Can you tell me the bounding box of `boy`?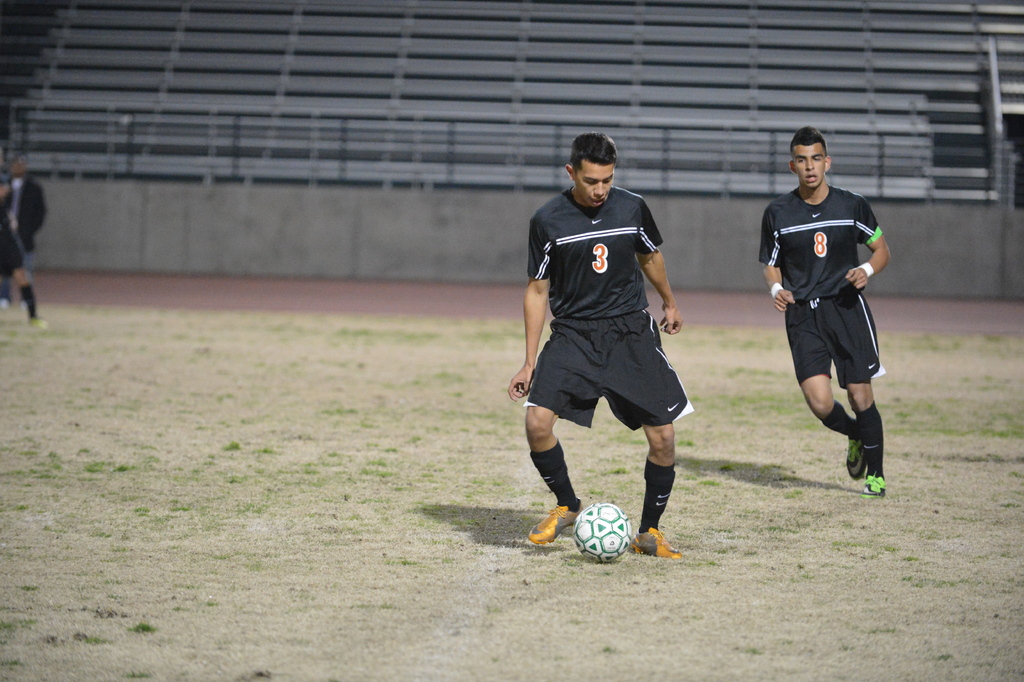
743 153 920 501.
